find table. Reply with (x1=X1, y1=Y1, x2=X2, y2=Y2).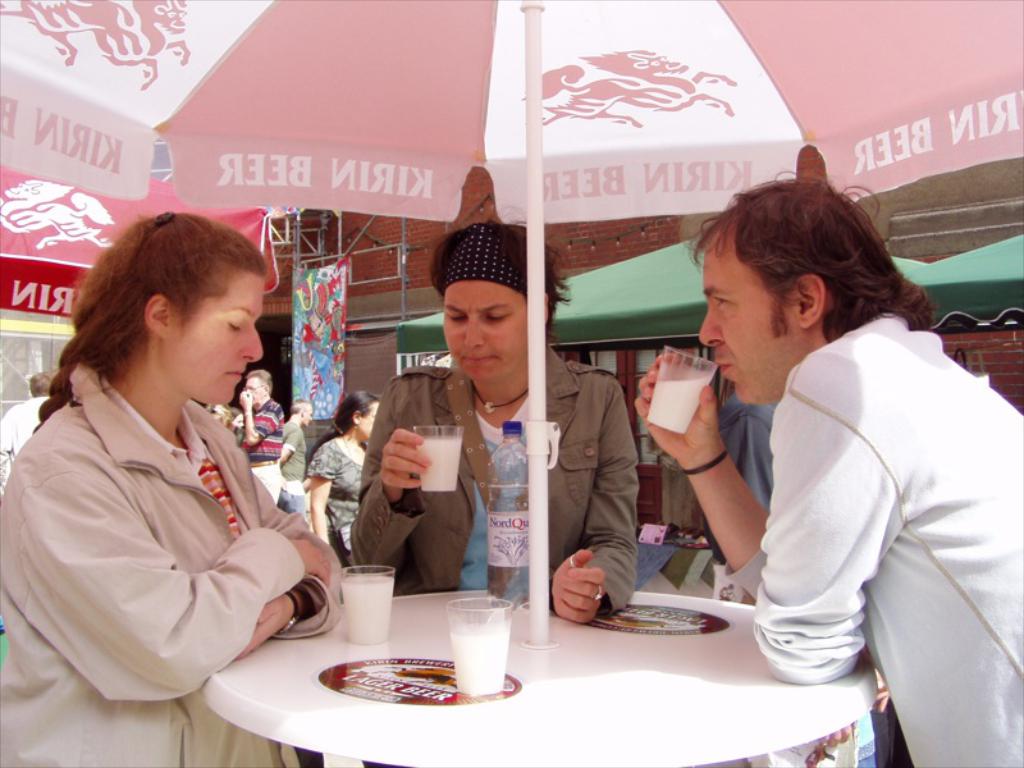
(x1=191, y1=591, x2=873, y2=767).
